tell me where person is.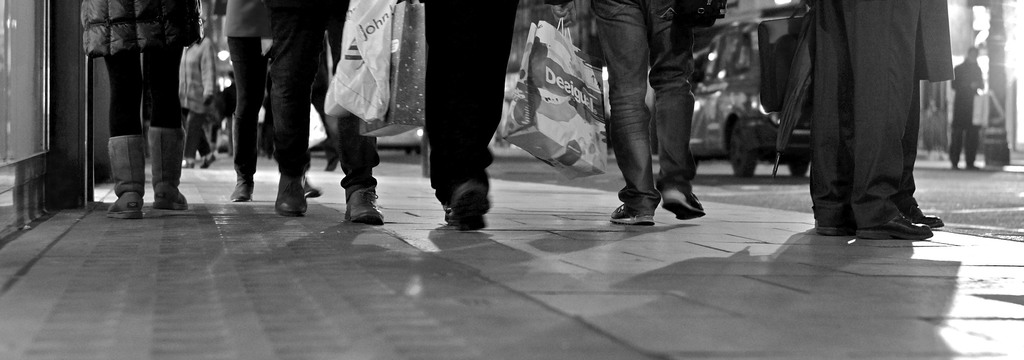
person is at [420, 0, 519, 229].
